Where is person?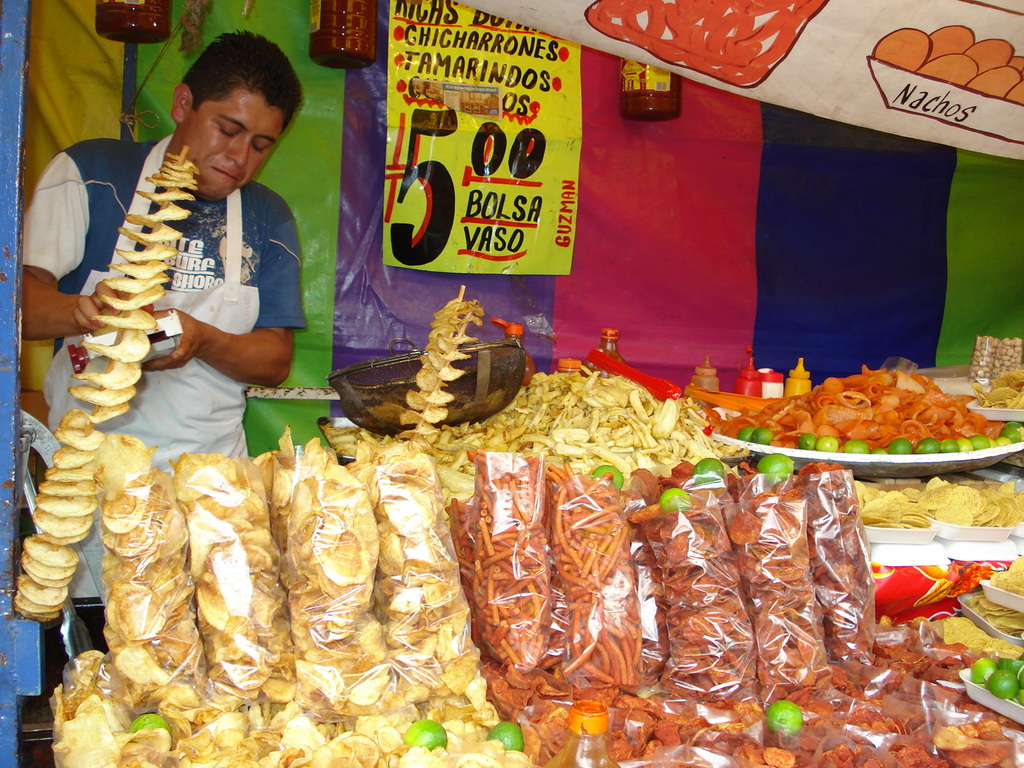
{"x1": 24, "y1": 37, "x2": 309, "y2": 653}.
